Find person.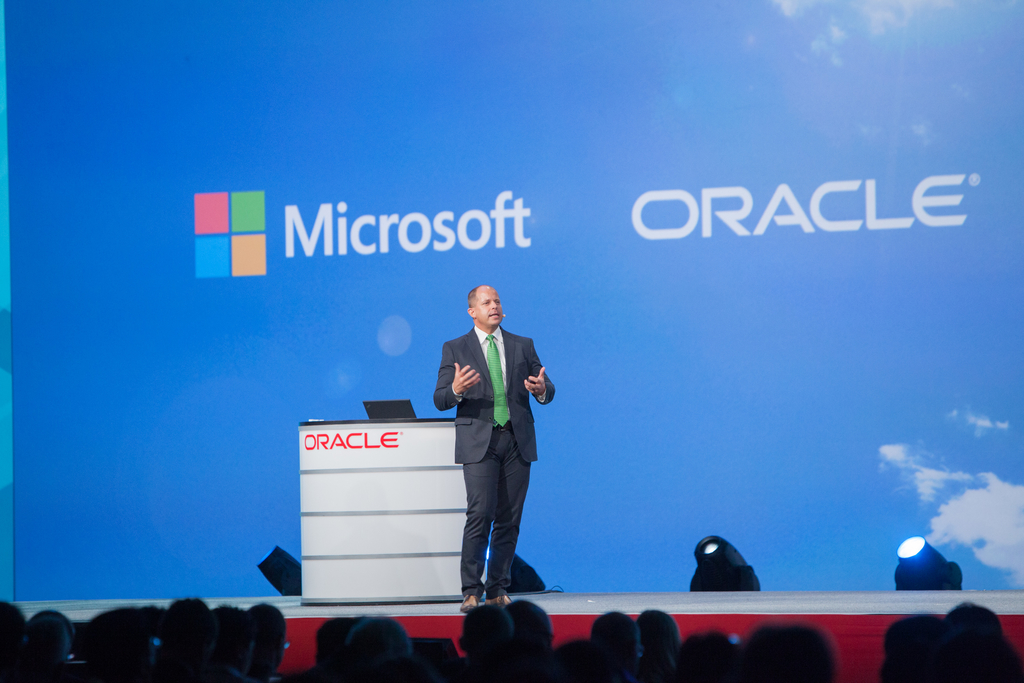
{"x1": 422, "y1": 273, "x2": 556, "y2": 646}.
